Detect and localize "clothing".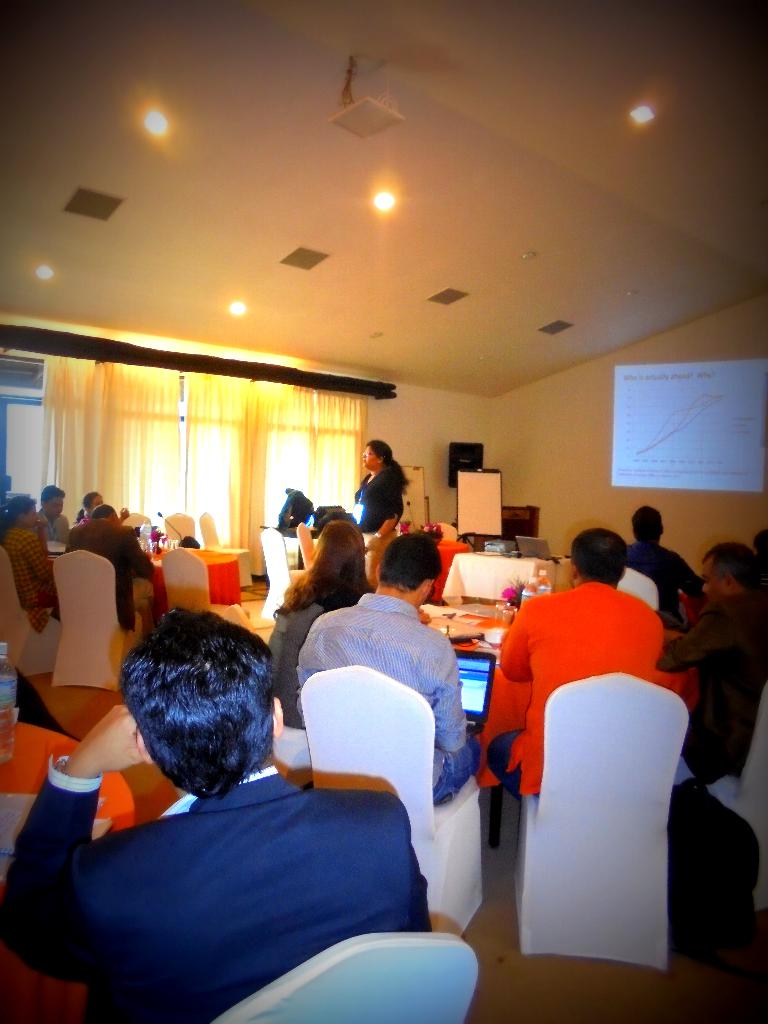
Localized at (x1=0, y1=752, x2=442, y2=1023).
